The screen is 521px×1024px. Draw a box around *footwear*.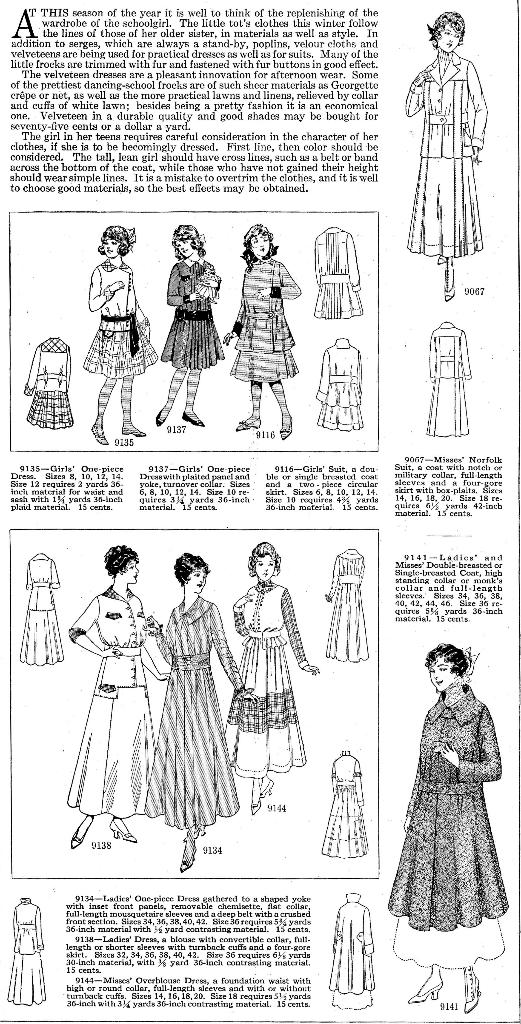
box(406, 980, 443, 1002).
